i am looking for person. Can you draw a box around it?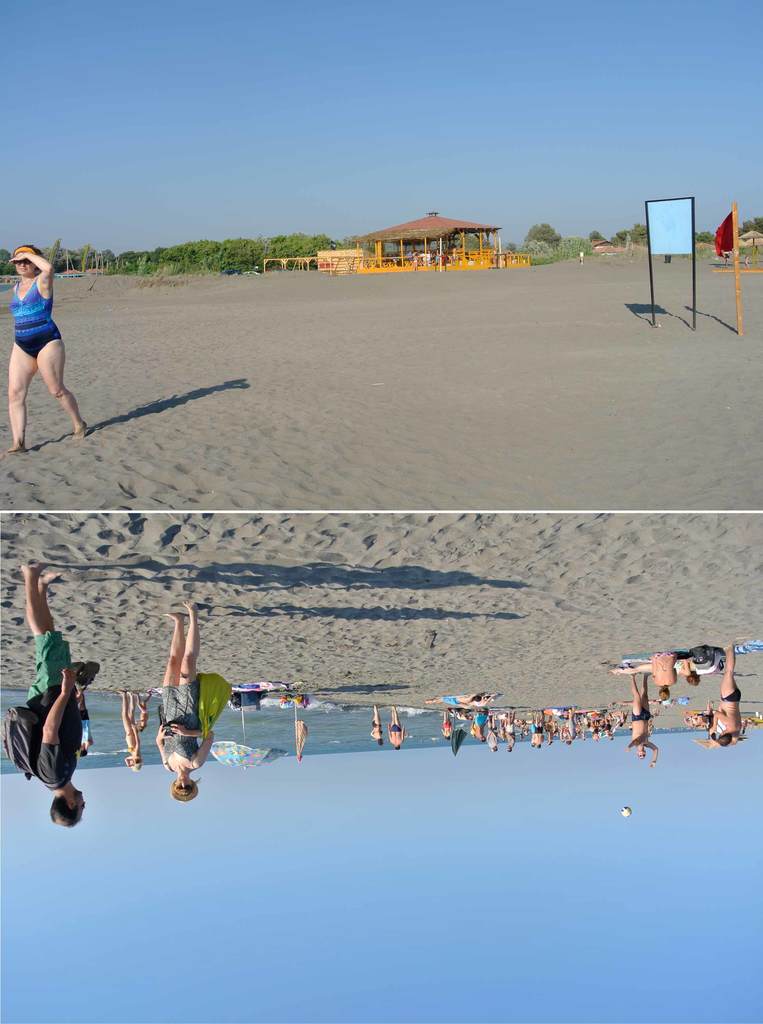
Sure, the bounding box is rect(647, 645, 680, 705).
